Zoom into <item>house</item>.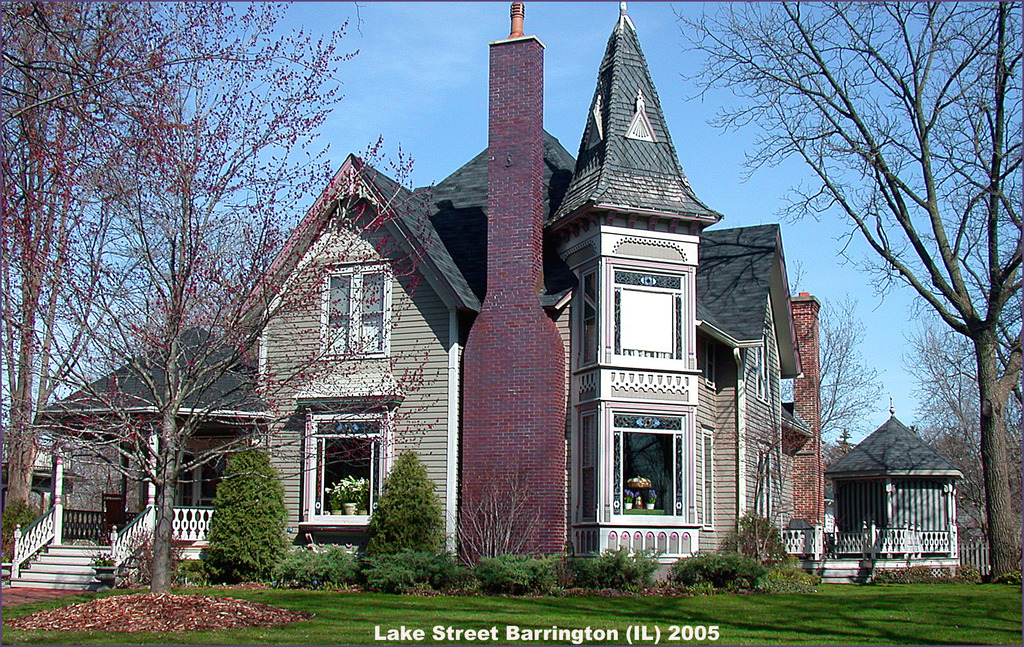
Zoom target: [x1=810, y1=395, x2=980, y2=577].
